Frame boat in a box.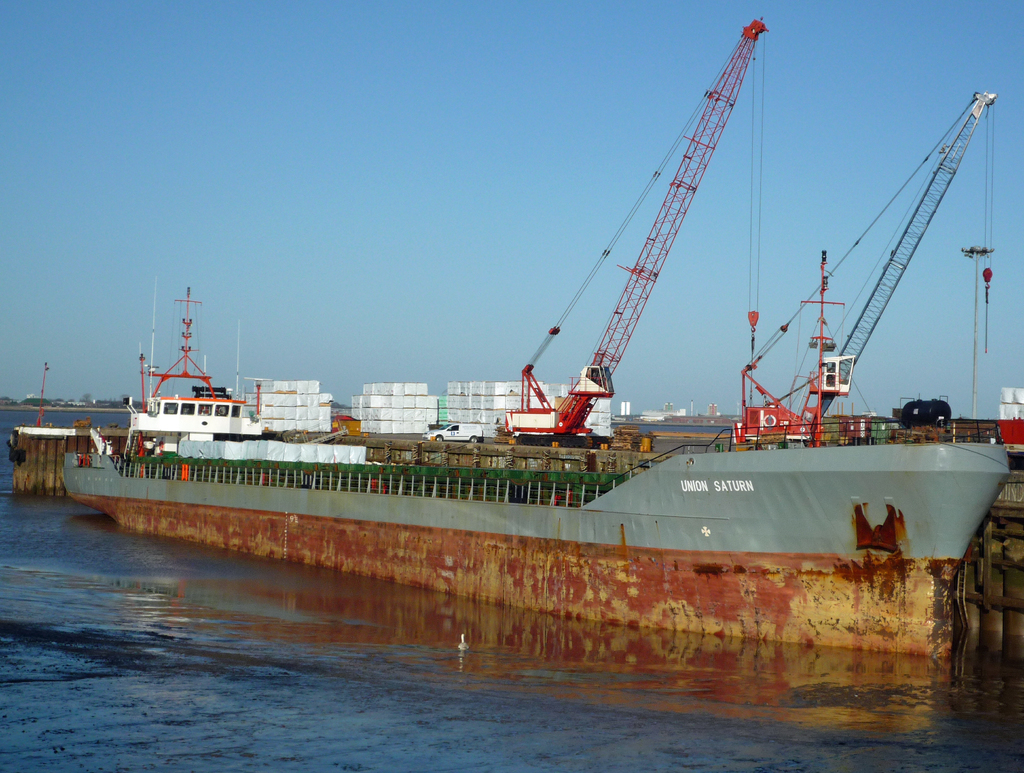
[57,17,996,655].
